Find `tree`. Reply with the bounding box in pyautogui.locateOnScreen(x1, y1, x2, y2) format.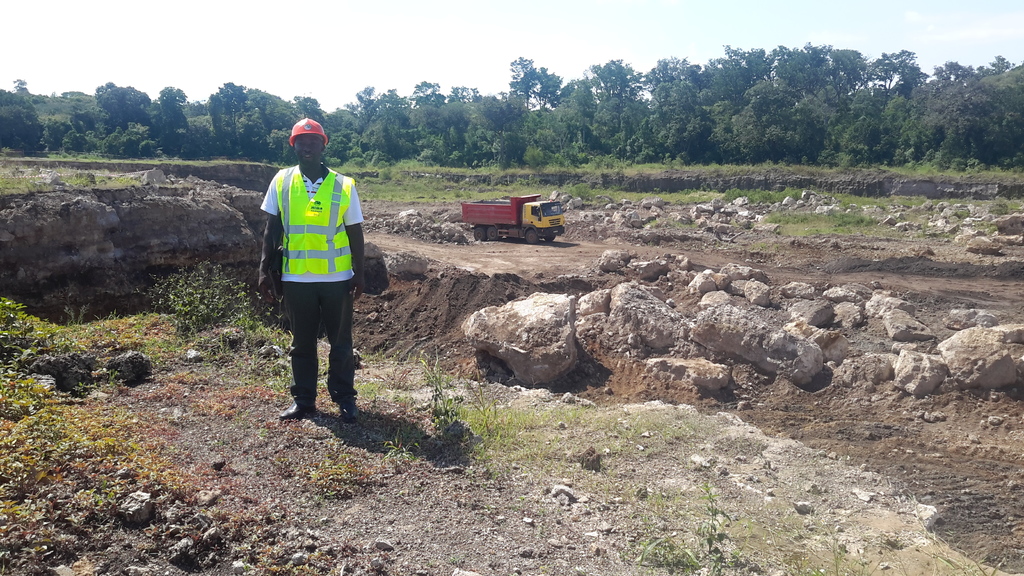
pyautogui.locateOnScreen(588, 481, 905, 575).
